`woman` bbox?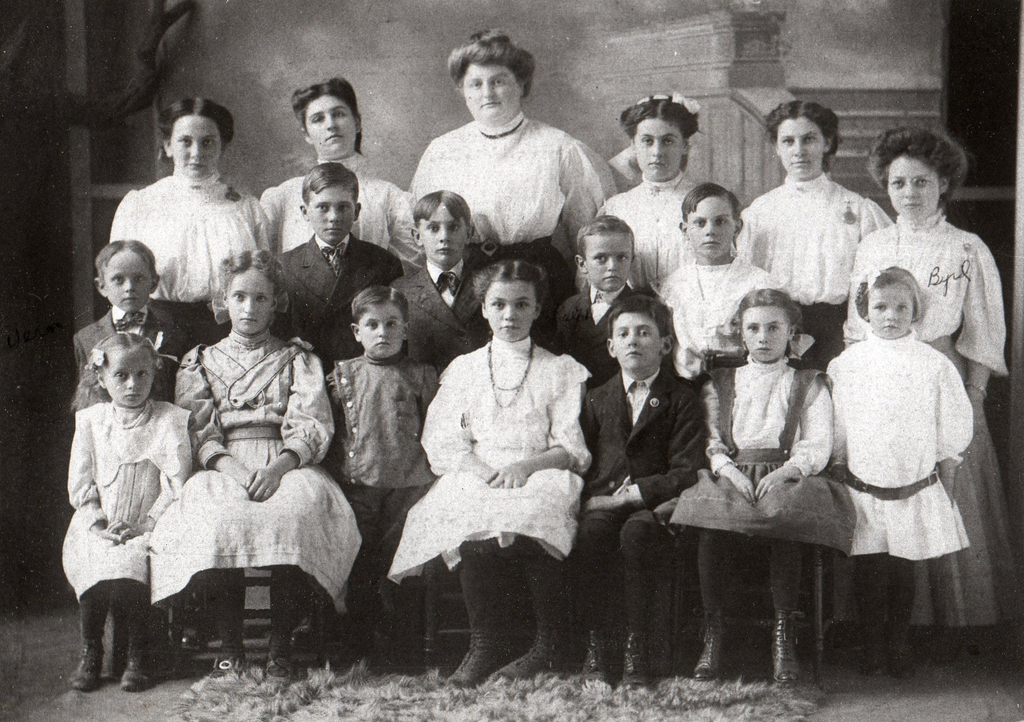
BBox(402, 29, 620, 353)
